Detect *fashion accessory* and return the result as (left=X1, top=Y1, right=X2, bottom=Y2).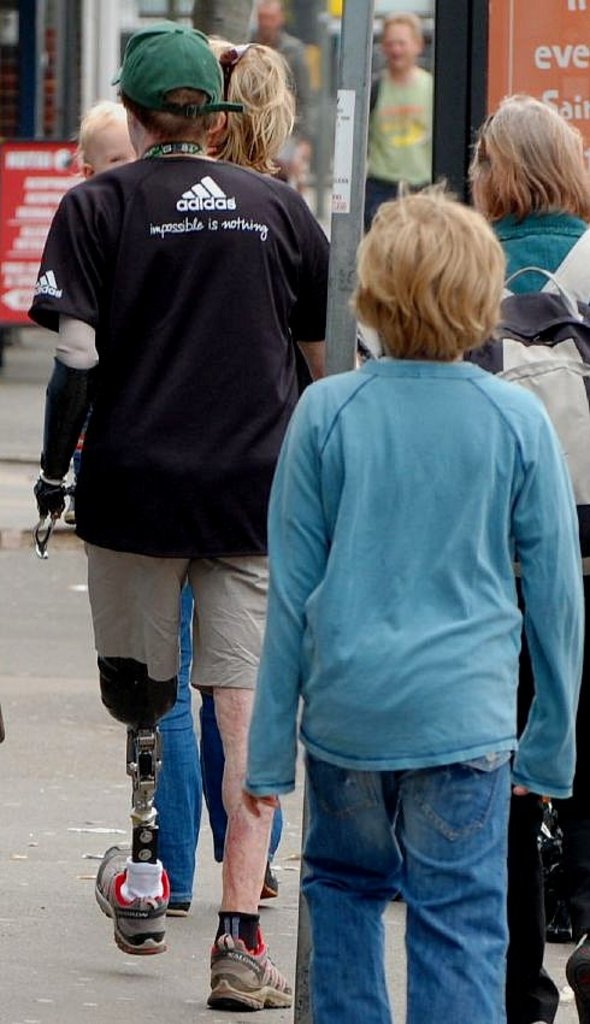
(left=213, top=41, right=260, bottom=118).
